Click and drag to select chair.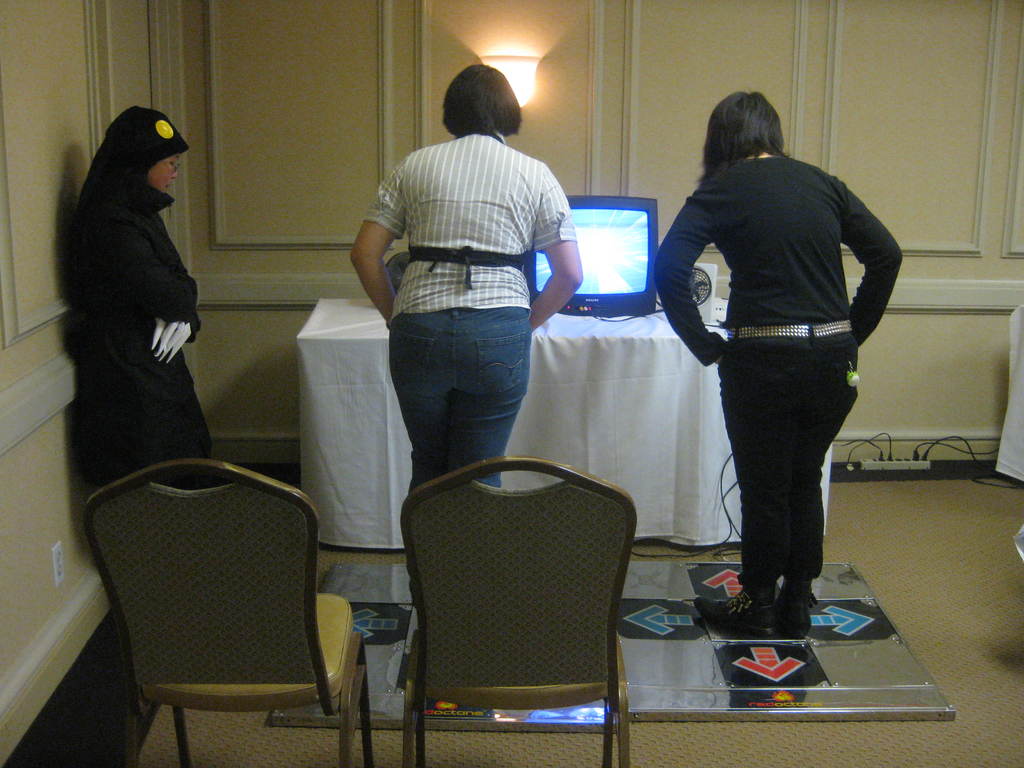
Selection: (left=86, top=458, right=380, bottom=767).
